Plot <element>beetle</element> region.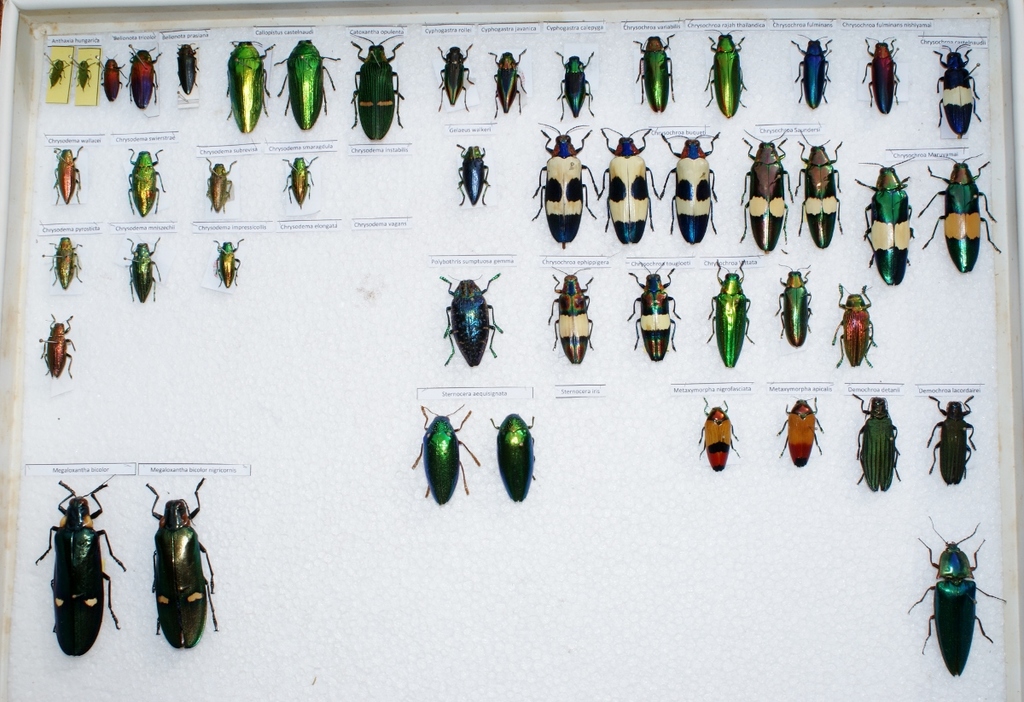
Plotted at x1=797, y1=39, x2=832, y2=107.
